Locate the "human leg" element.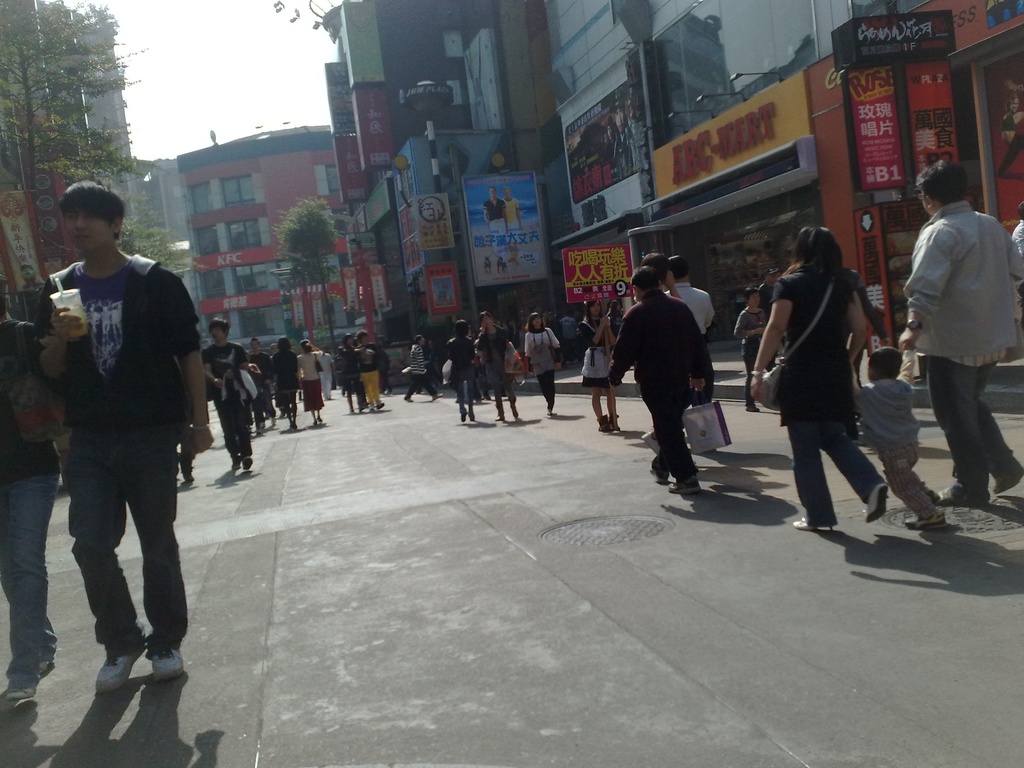
Element bbox: 312/409/325/425.
